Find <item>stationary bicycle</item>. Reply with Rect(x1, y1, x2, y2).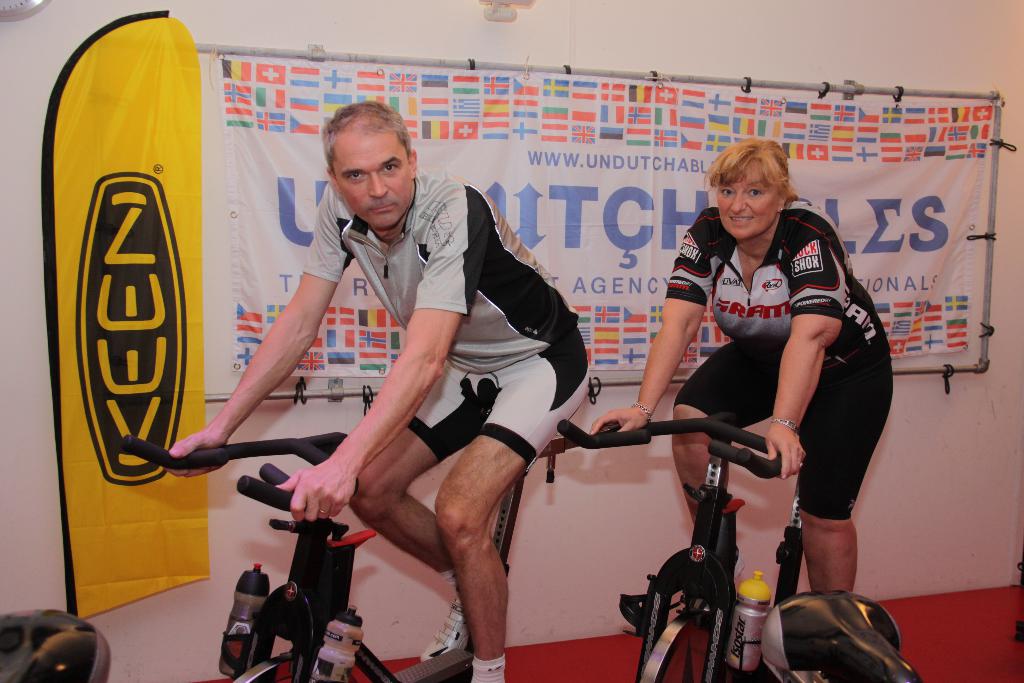
Rect(114, 428, 565, 682).
